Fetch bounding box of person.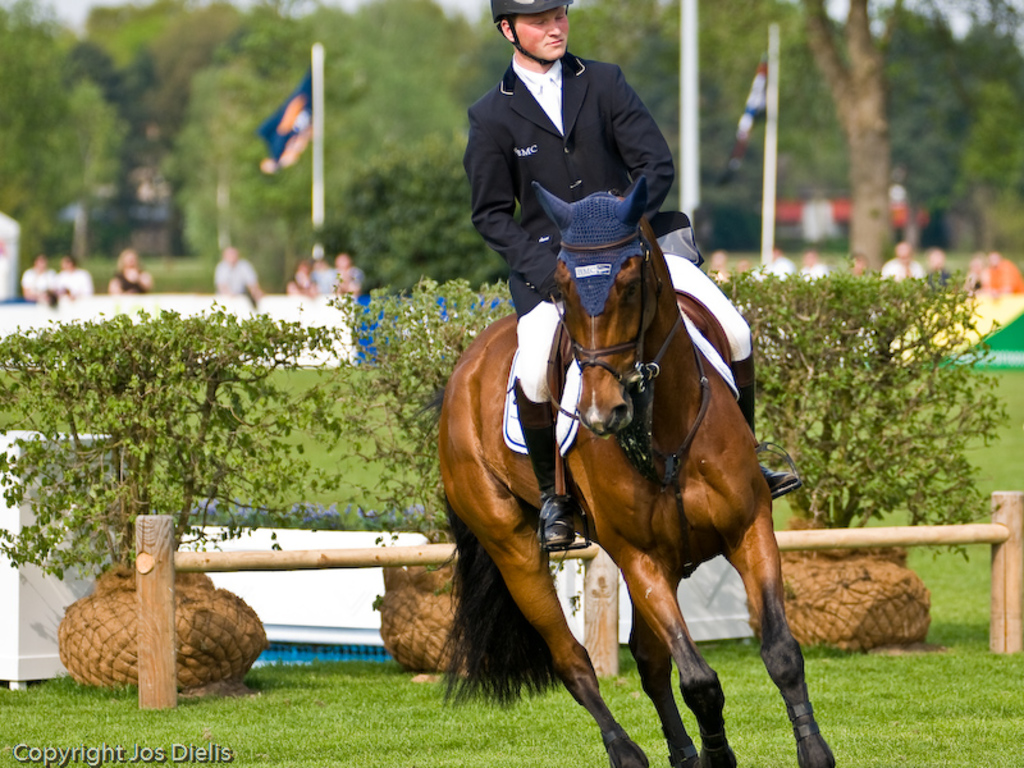
Bbox: detection(105, 238, 152, 303).
